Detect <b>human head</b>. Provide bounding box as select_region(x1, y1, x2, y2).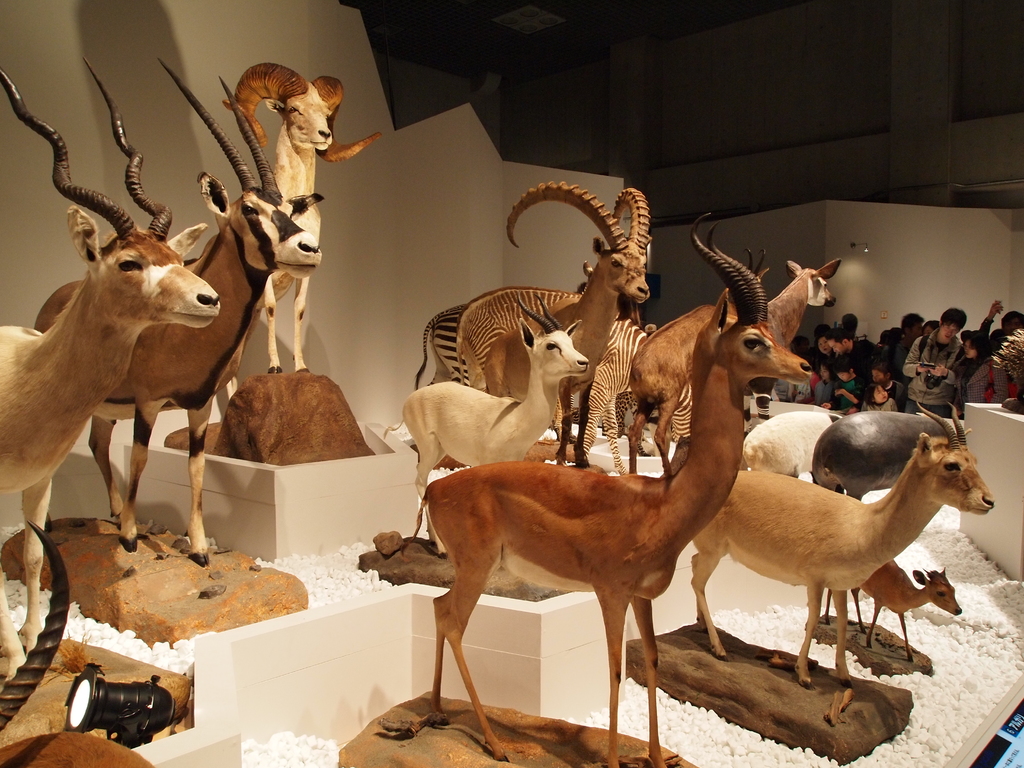
select_region(835, 365, 854, 384).
